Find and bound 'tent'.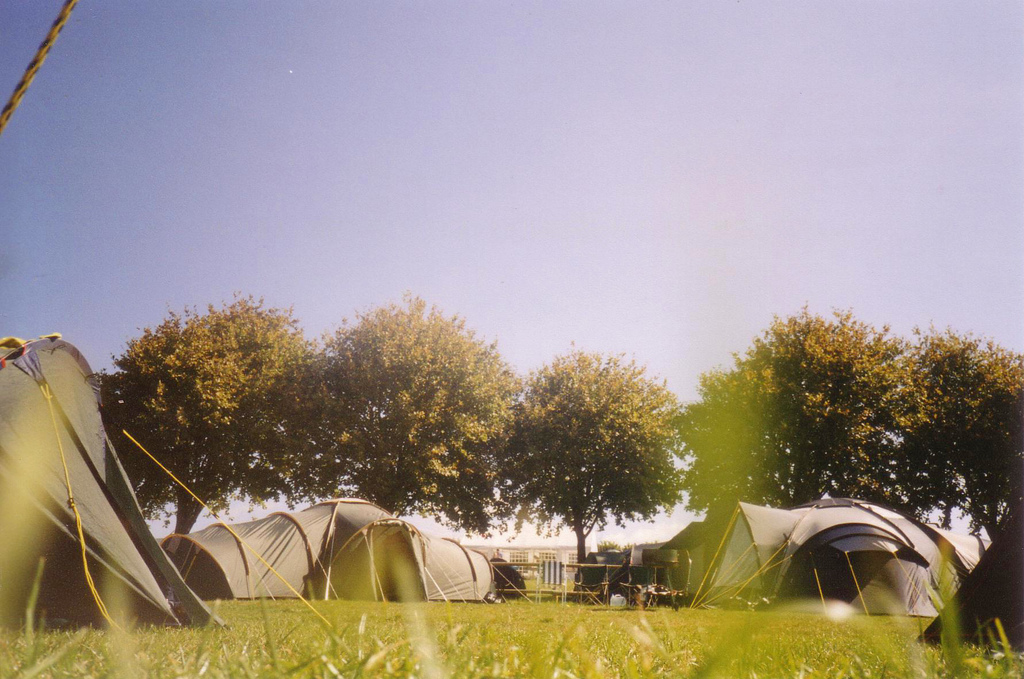
Bound: bbox=(674, 489, 804, 605).
